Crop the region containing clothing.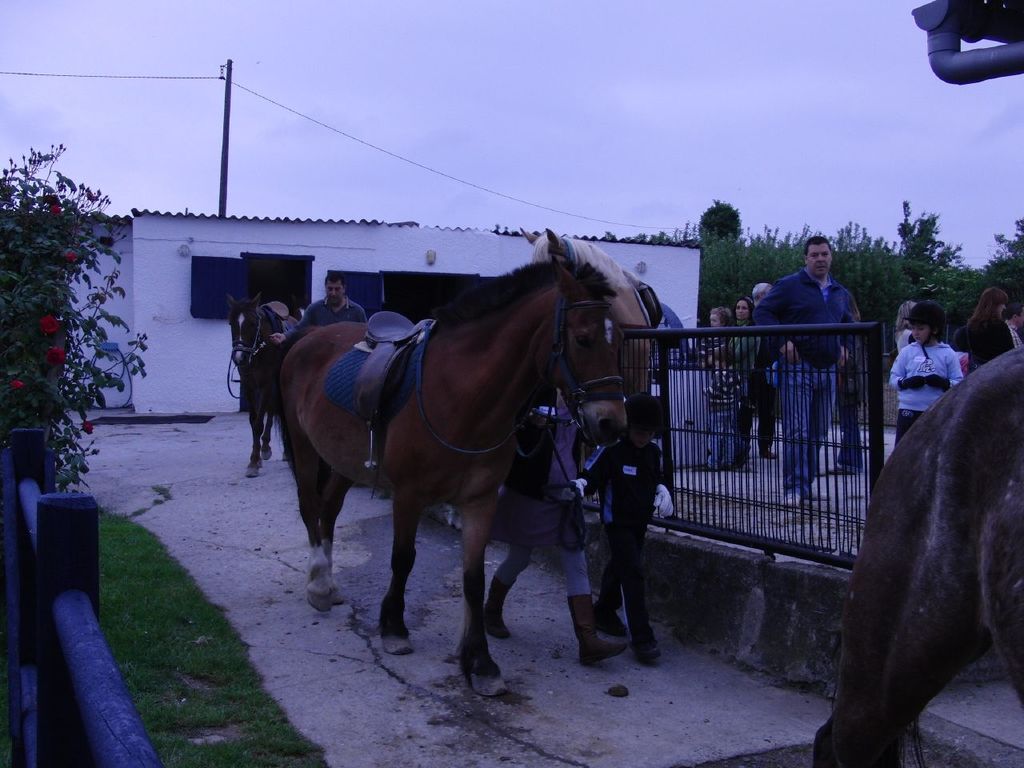
Crop region: rect(886, 338, 960, 446).
